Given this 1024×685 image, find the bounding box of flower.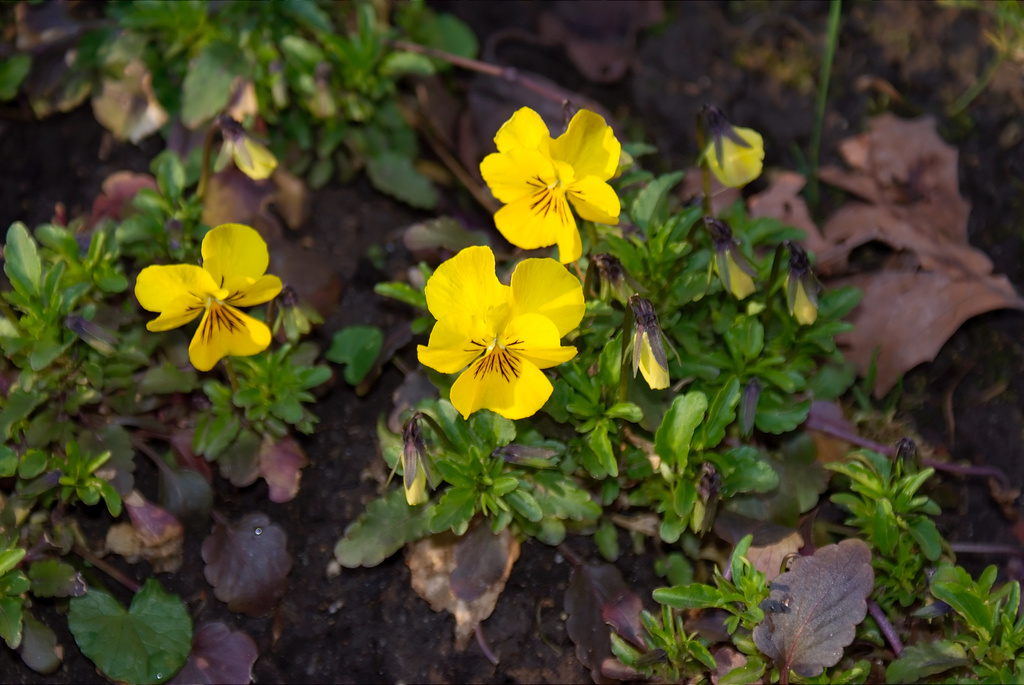
l=474, t=105, r=626, b=268.
